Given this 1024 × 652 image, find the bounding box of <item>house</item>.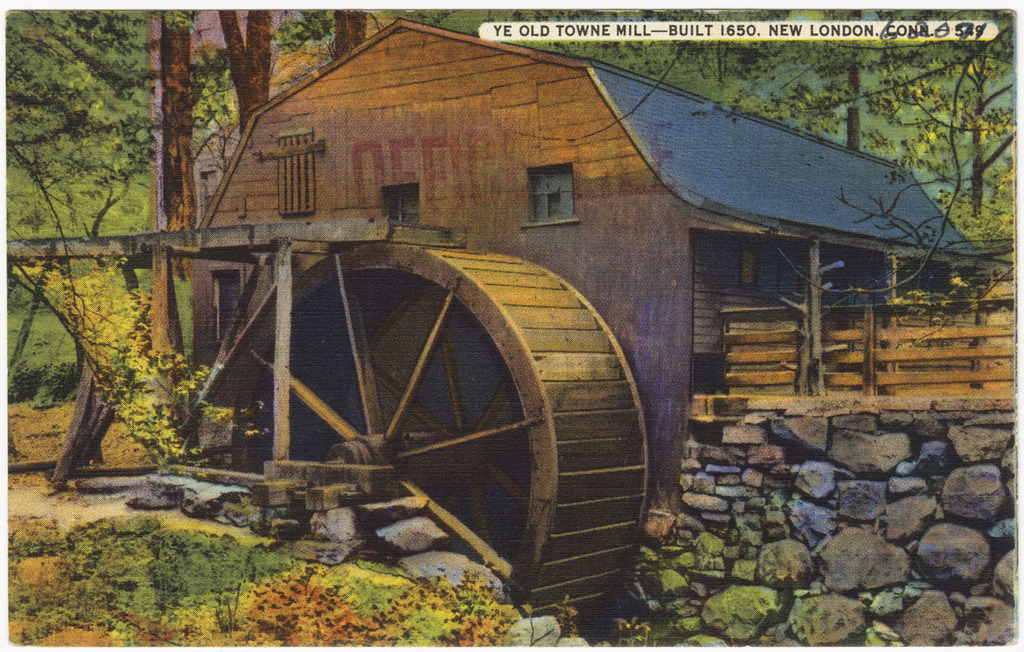
box=[102, 19, 957, 566].
